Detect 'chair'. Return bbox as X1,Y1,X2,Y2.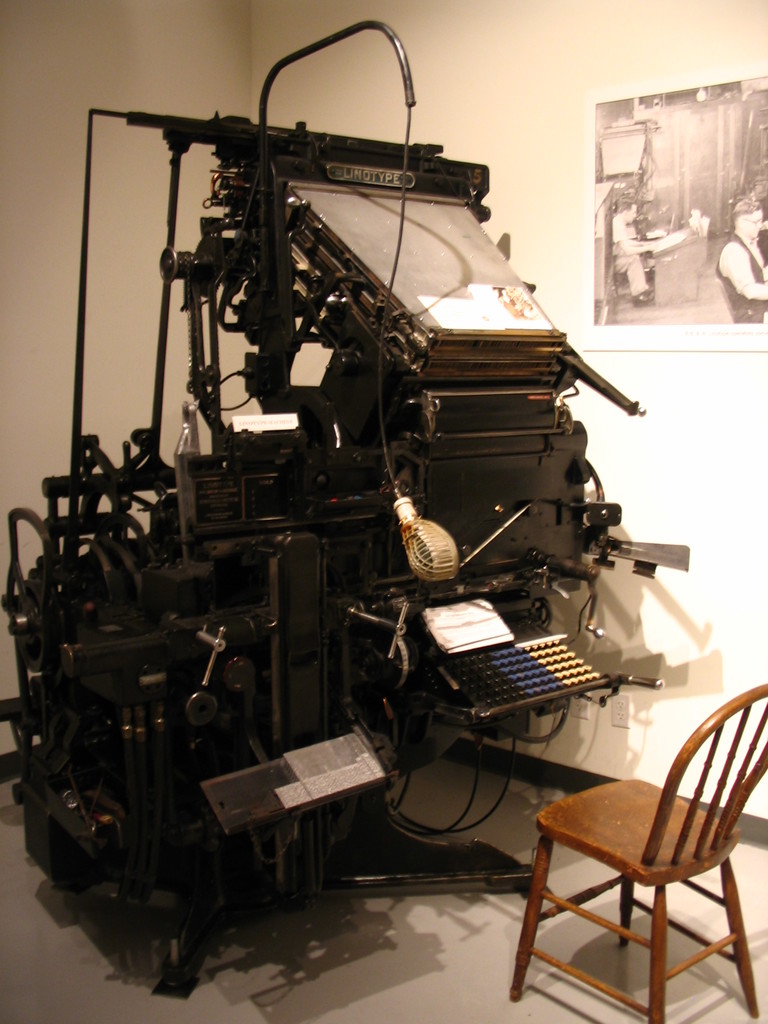
510,669,767,1011.
